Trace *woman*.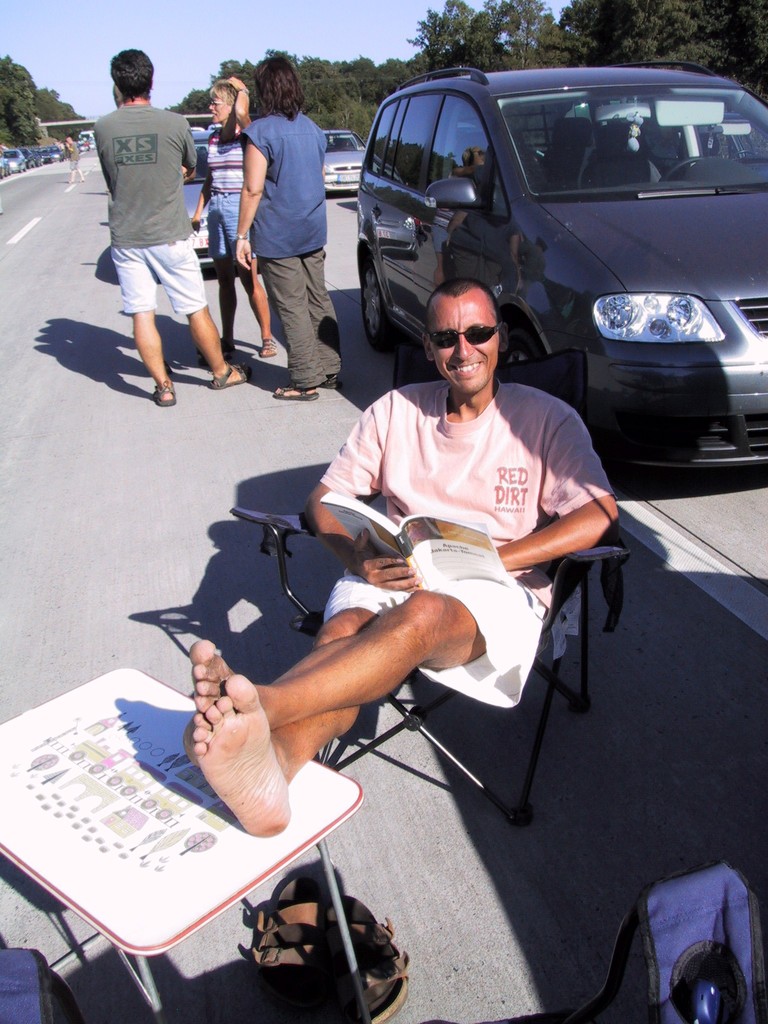
Traced to {"left": 191, "top": 76, "right": 277, "bottom": 358}.
